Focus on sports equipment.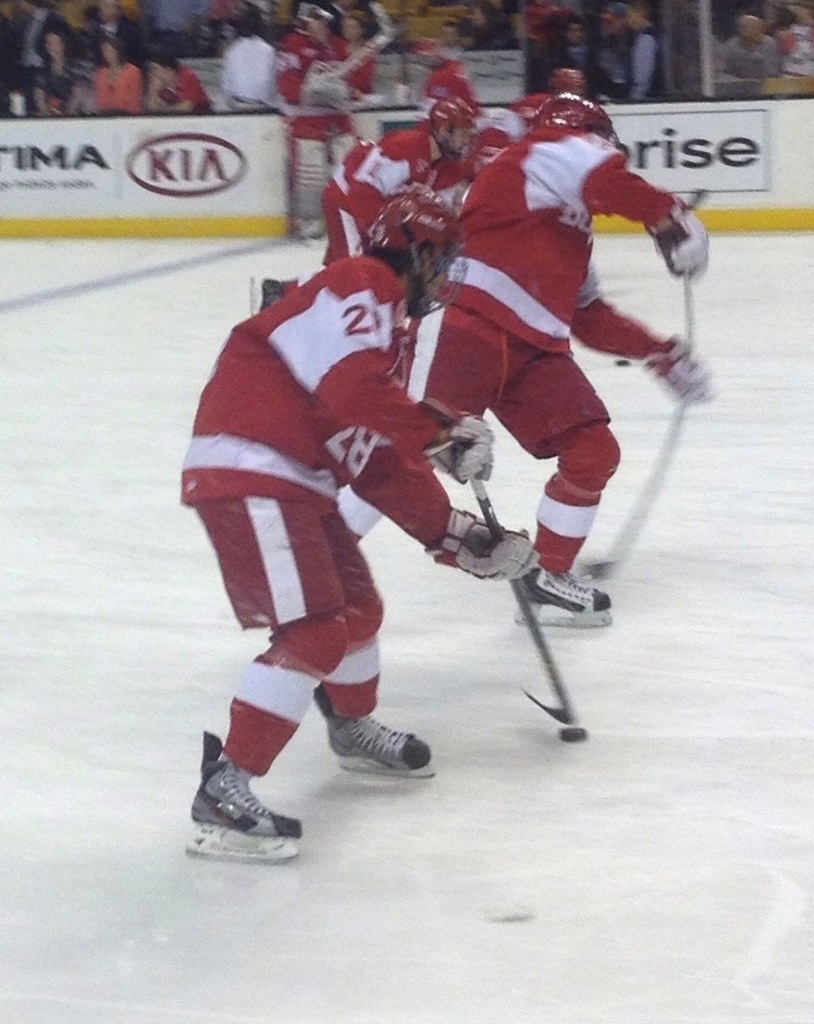
Focused at [left=371, top=181, right=470, bottom=322].
